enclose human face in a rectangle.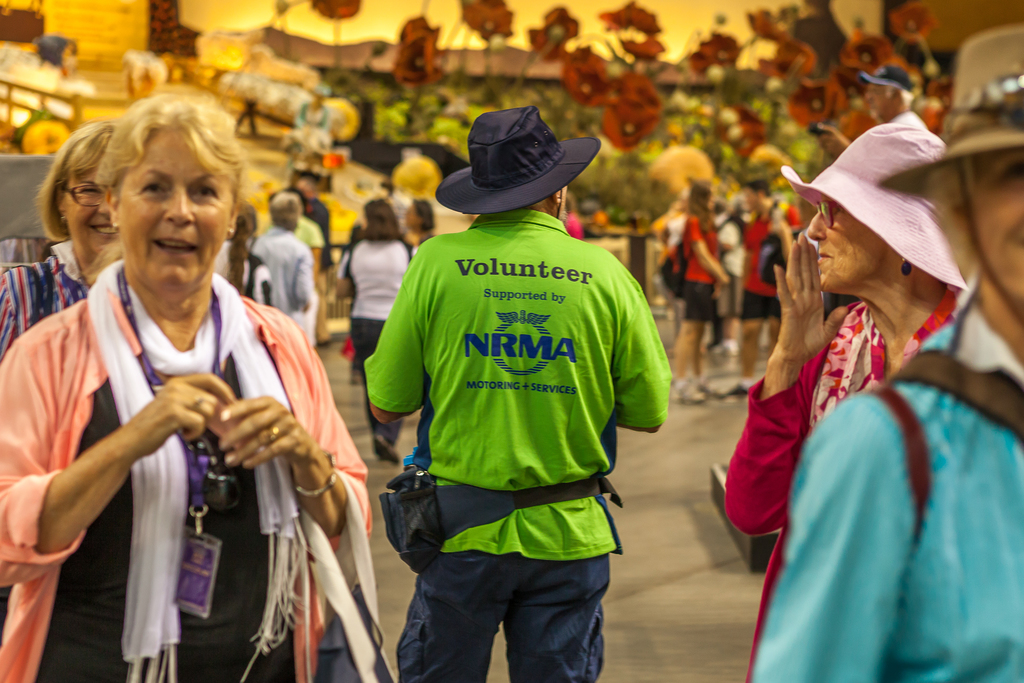
[left=61, top=170, right=115, bottom=266].
